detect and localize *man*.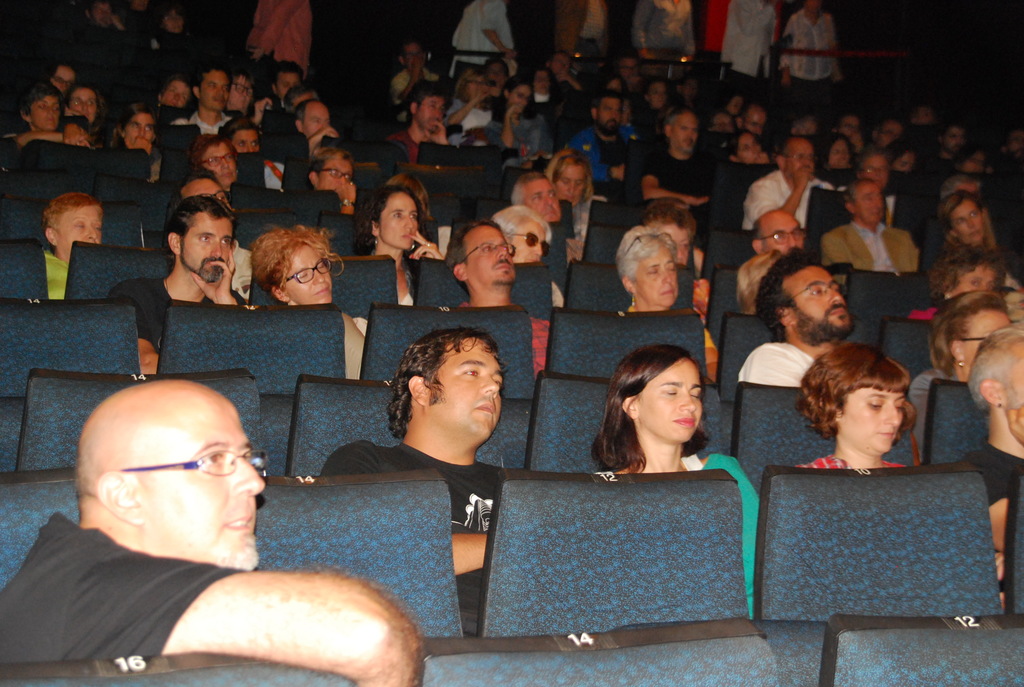
Localized at crop(3, 374, 424, 686).
